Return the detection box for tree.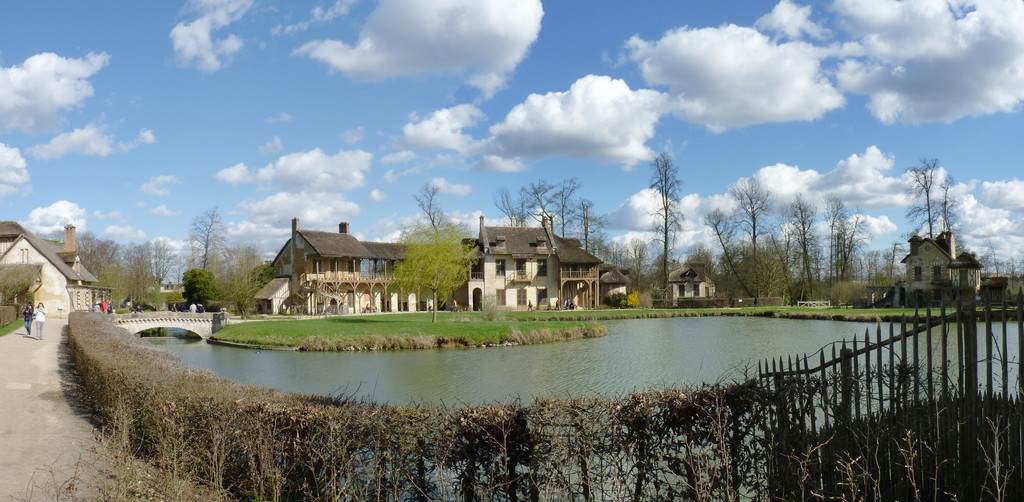
select_region(619, 232, 656, 289).
